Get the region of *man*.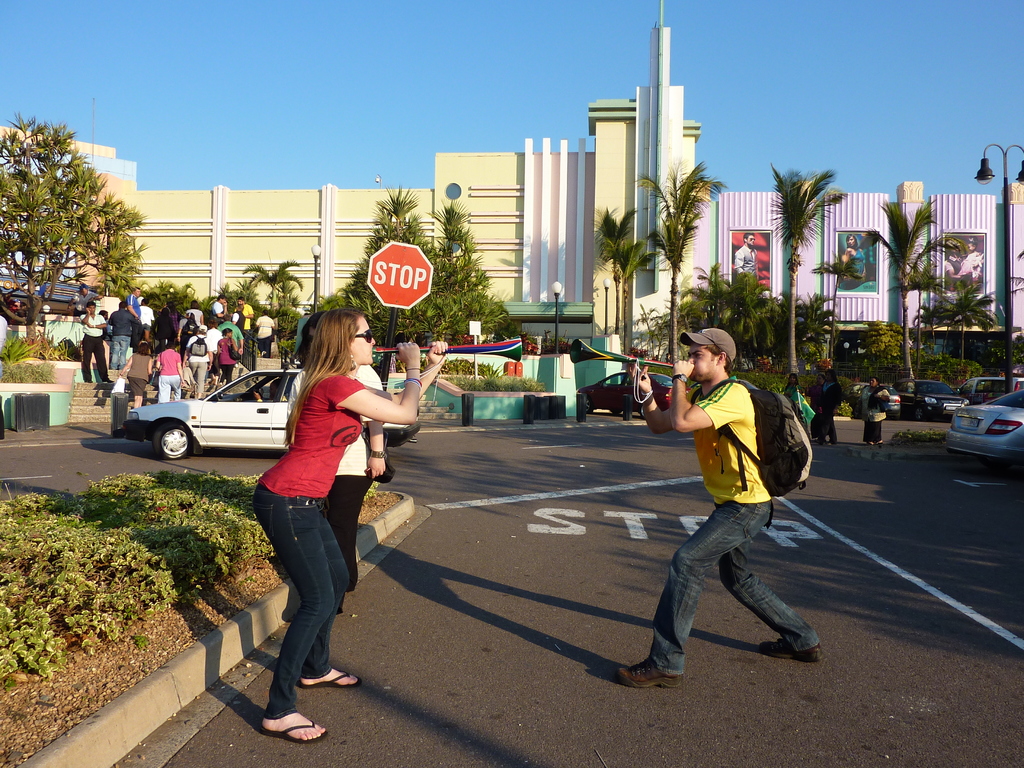
Rect(257, 311, 272, 352).
